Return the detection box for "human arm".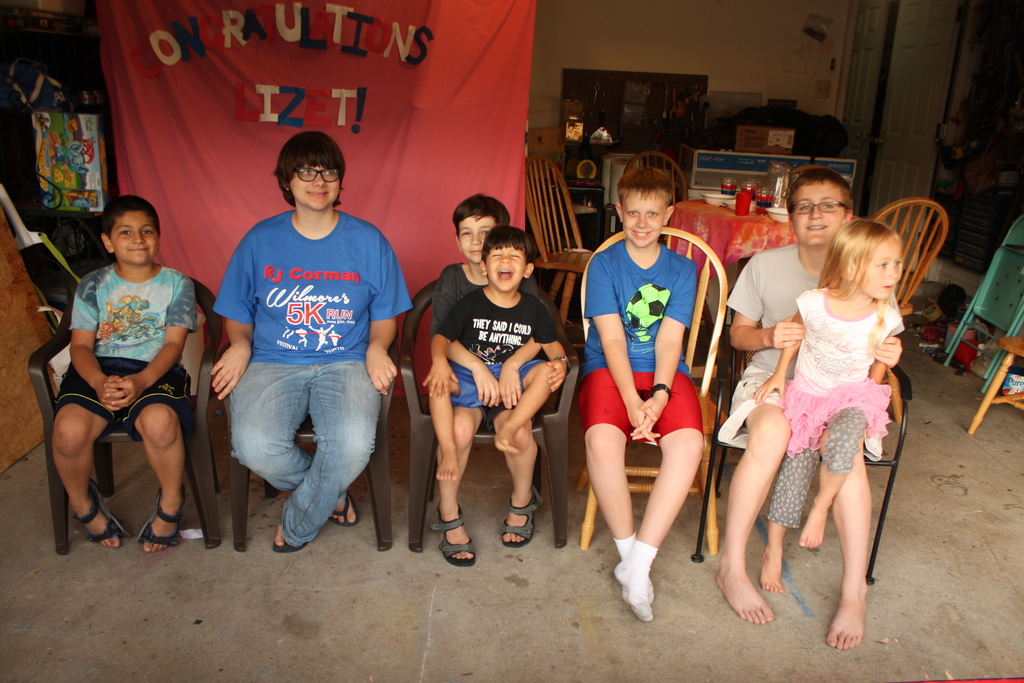
box(724, 252, 806, 352).
